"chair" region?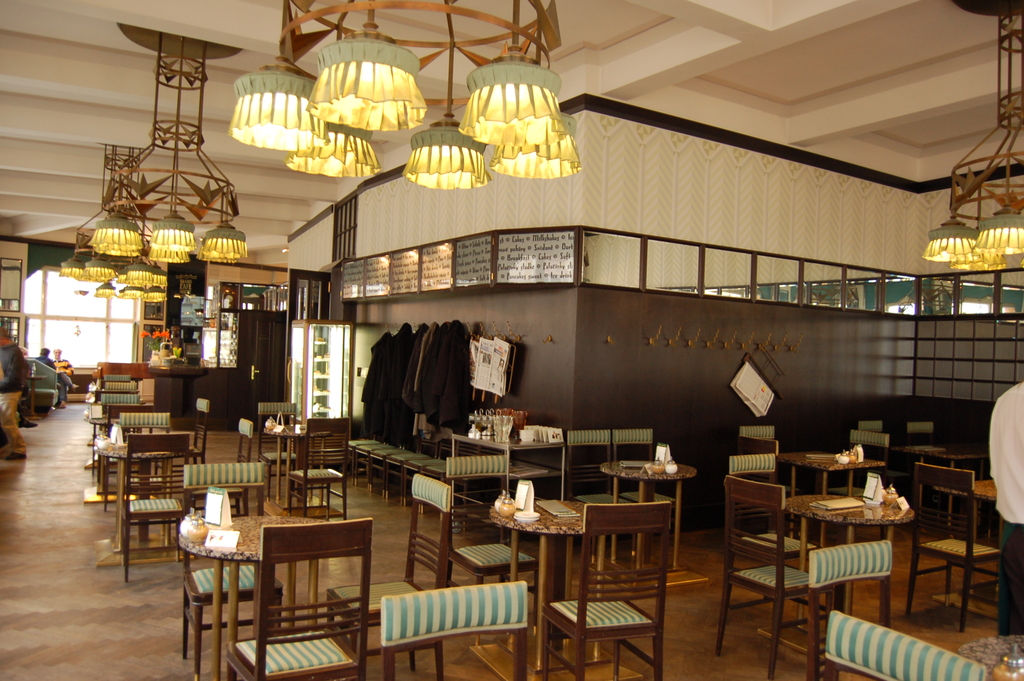
[x1=276, y1=420, x2=352, y2=529]
